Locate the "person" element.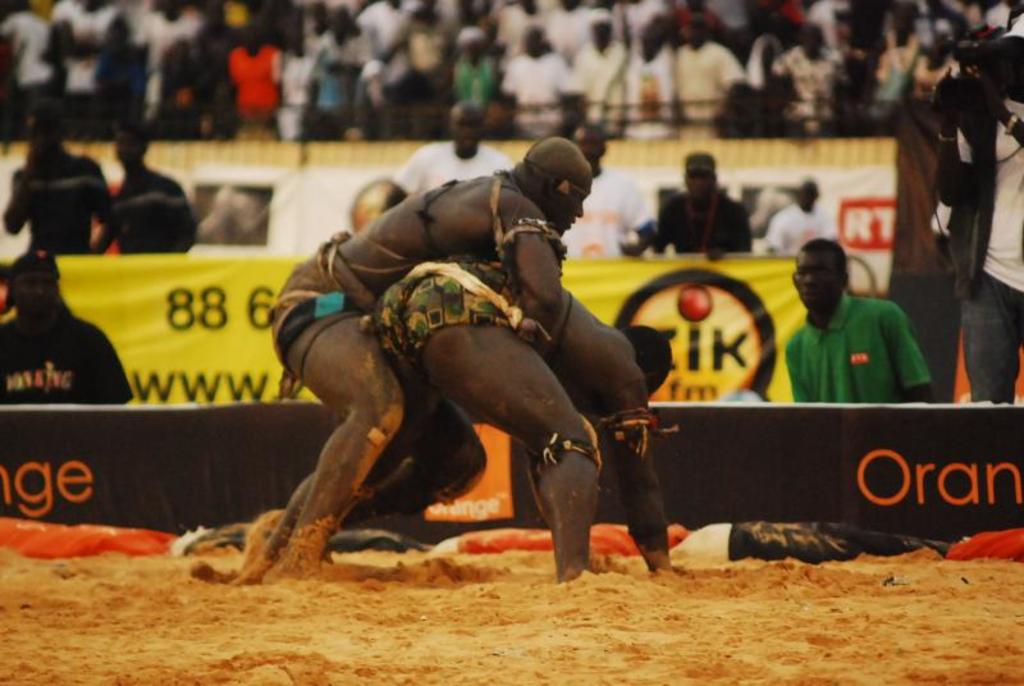
Element bbox: (left=0, top=262, right=136, bottom=397).
